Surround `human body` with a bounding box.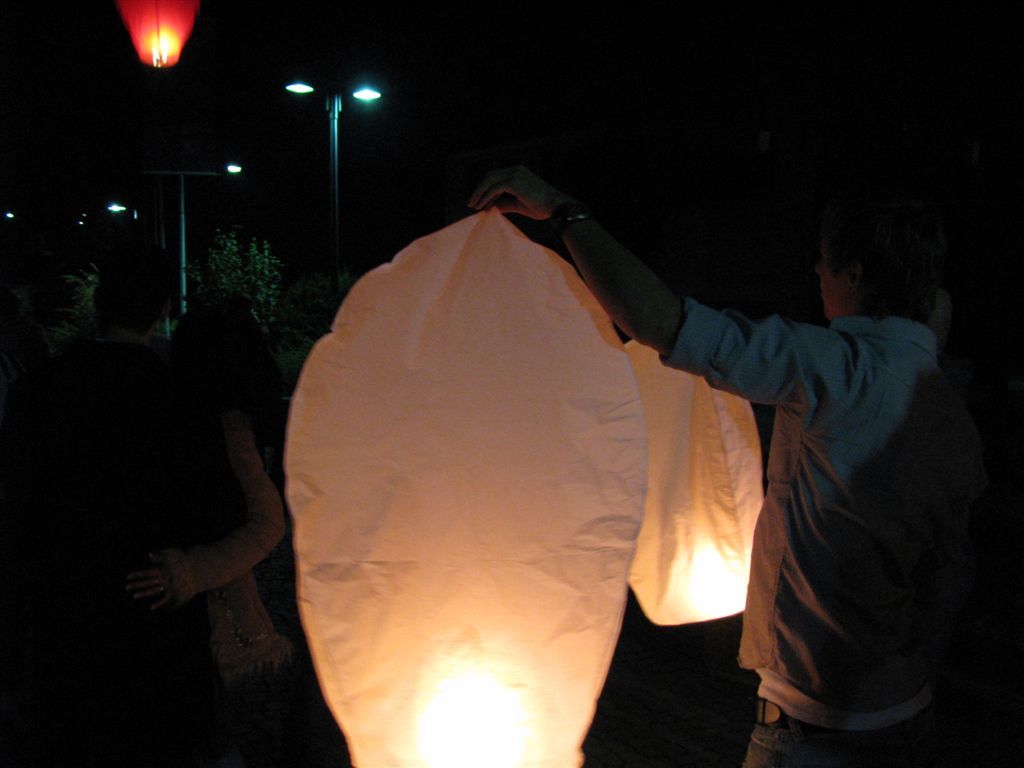
(x1=614, y1=145, x2=984, y2=744).
